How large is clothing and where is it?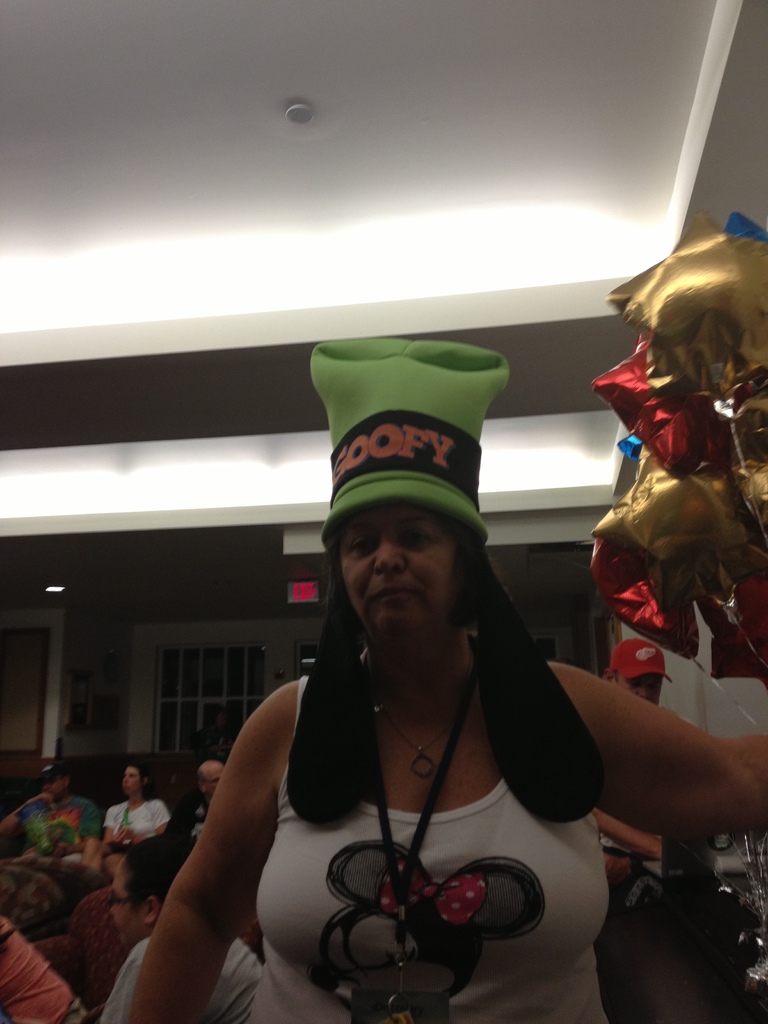
Bounding box: bbox=(99, 797, 175, 844).
